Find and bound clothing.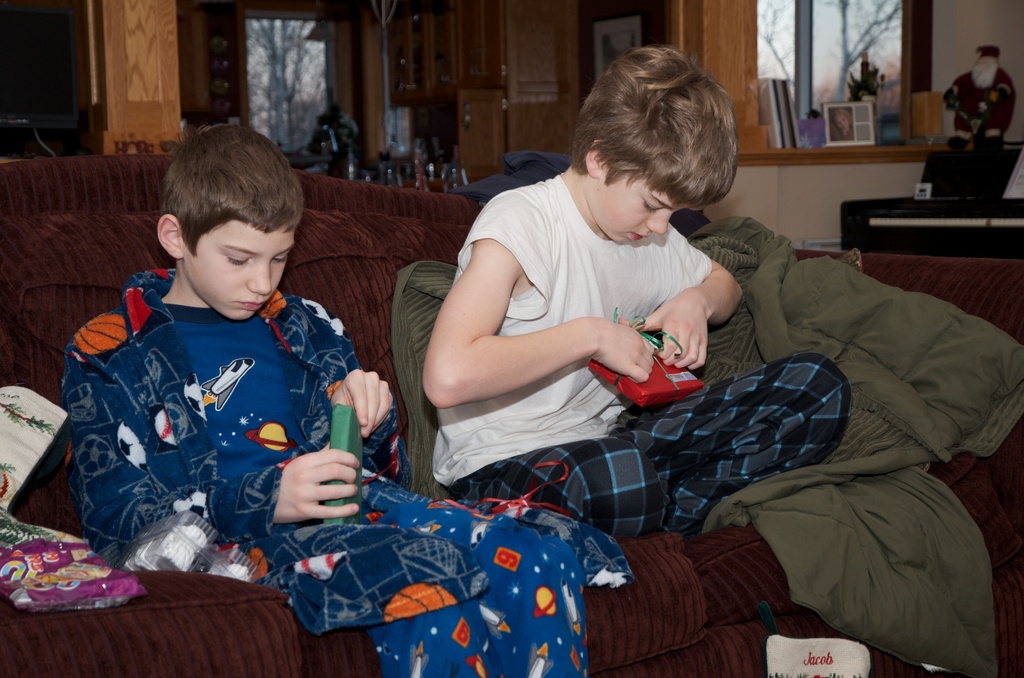
Bound: box=[388, 106, 804, 572].
